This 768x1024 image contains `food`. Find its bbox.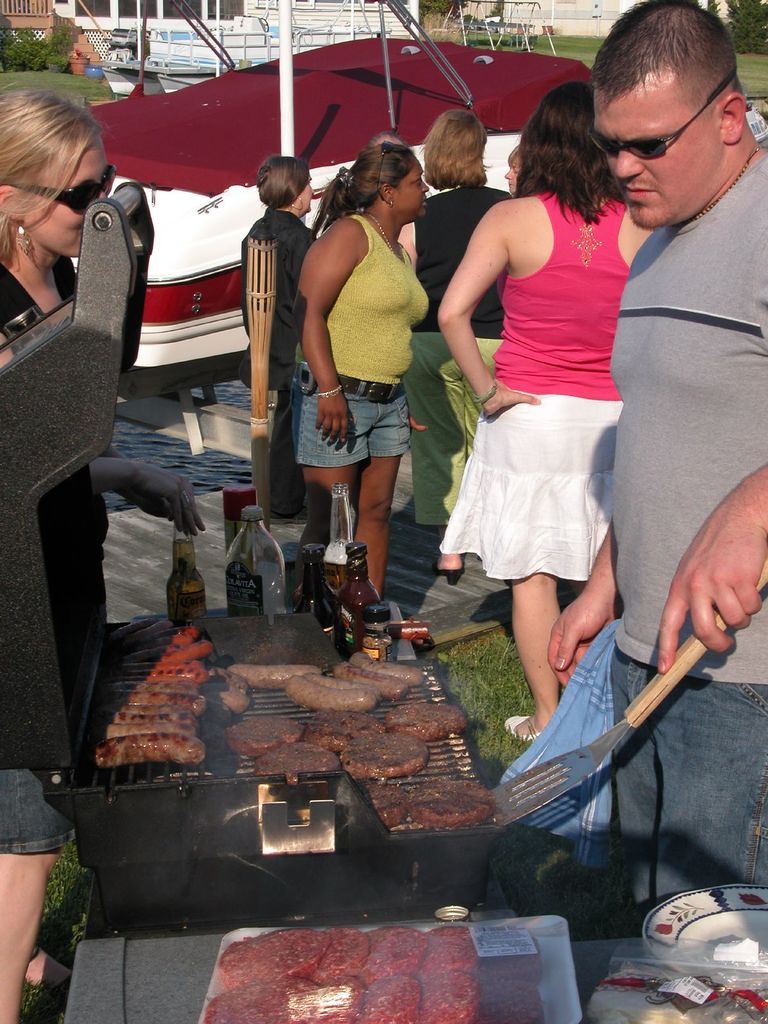
box(104, 721, 196, 740).
